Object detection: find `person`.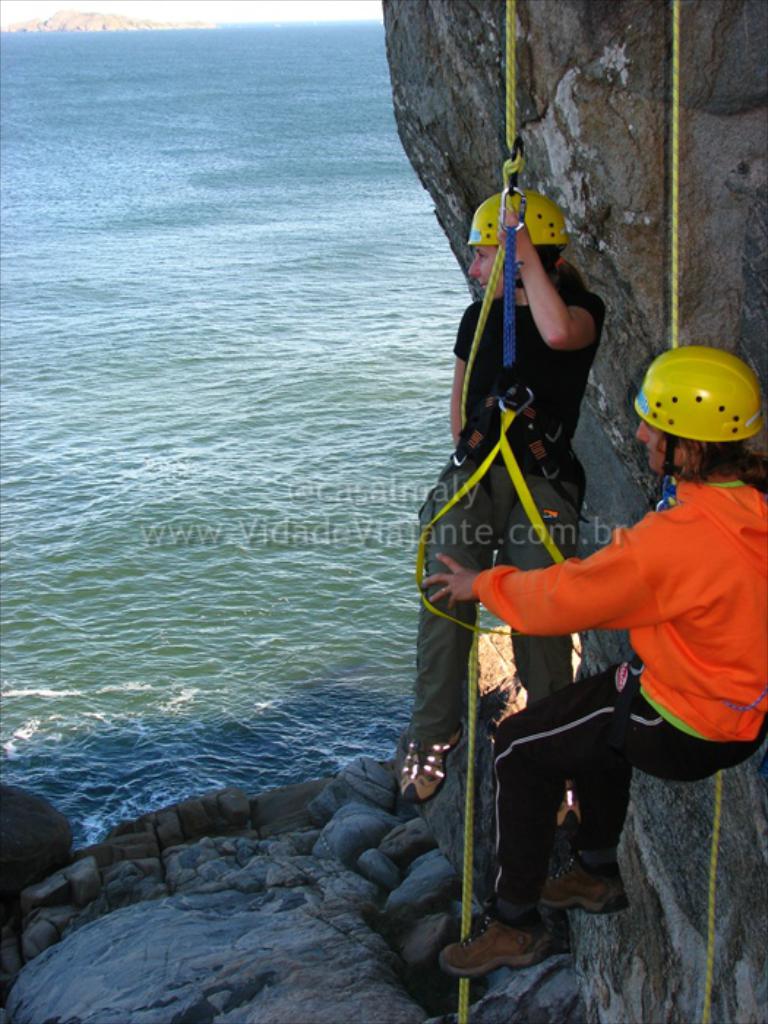
<bbox>417, 347, 767, 977</bbox>.
